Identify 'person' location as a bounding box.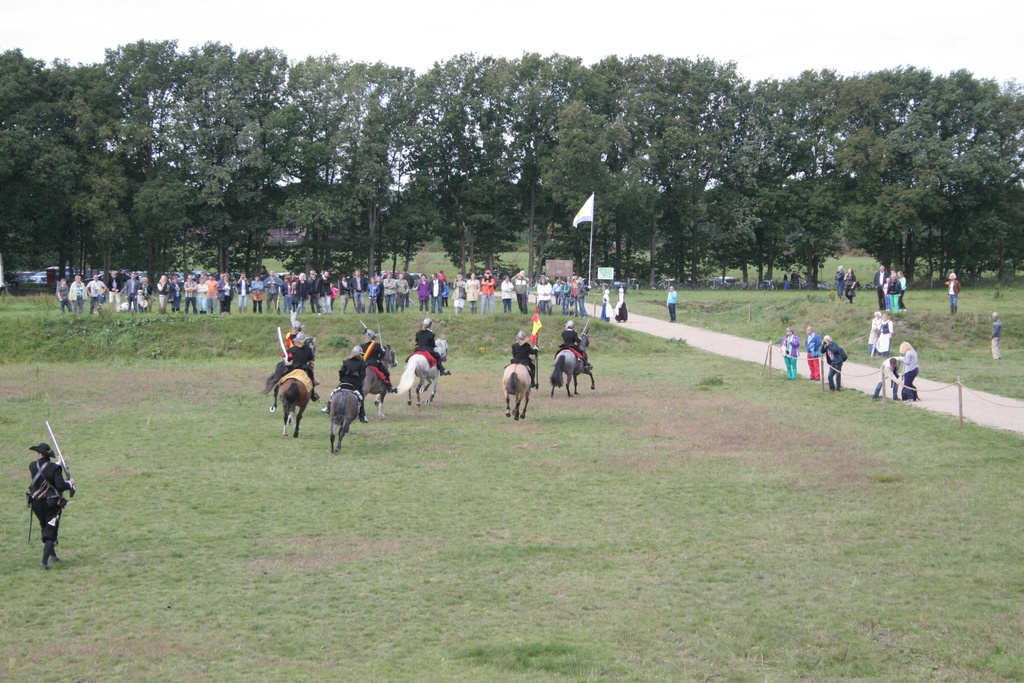
340, 273, 349, 309.
